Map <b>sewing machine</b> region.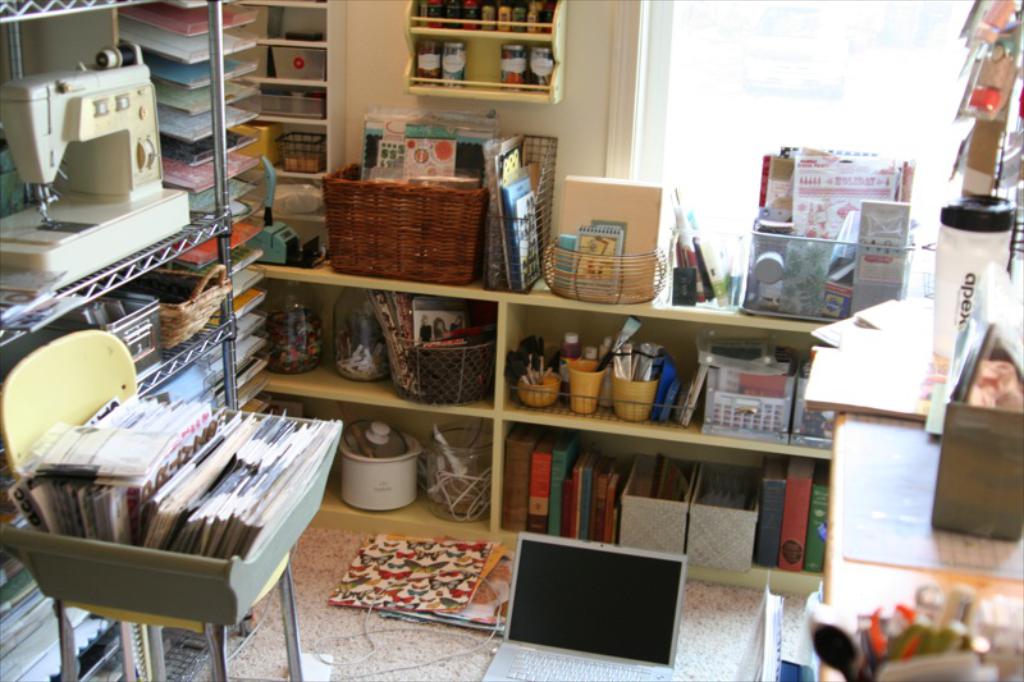
Mapped to <box>0,37,195,289</box>.
